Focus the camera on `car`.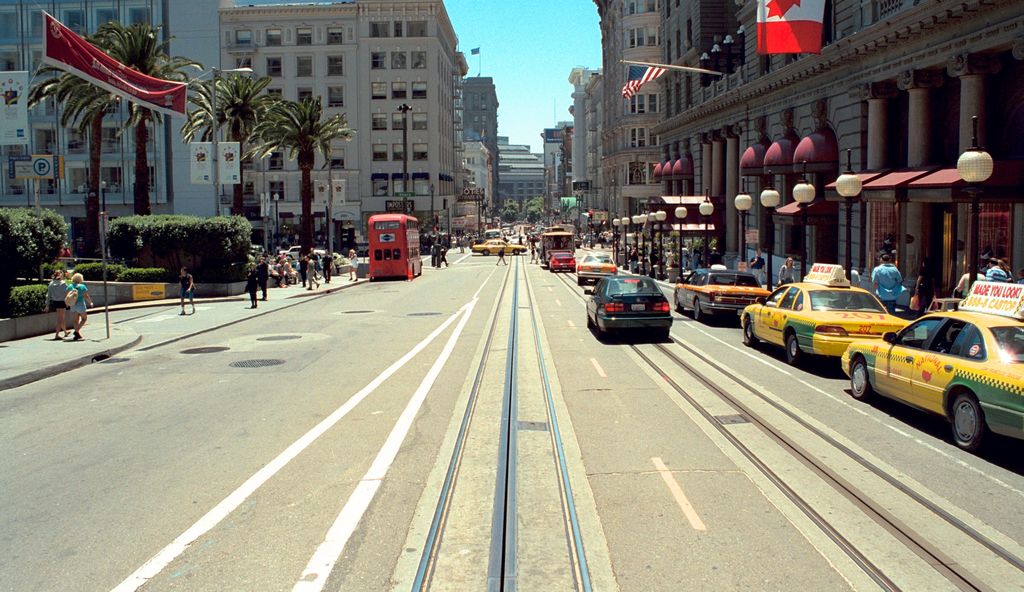
Focus region: [473,239,524,255].
